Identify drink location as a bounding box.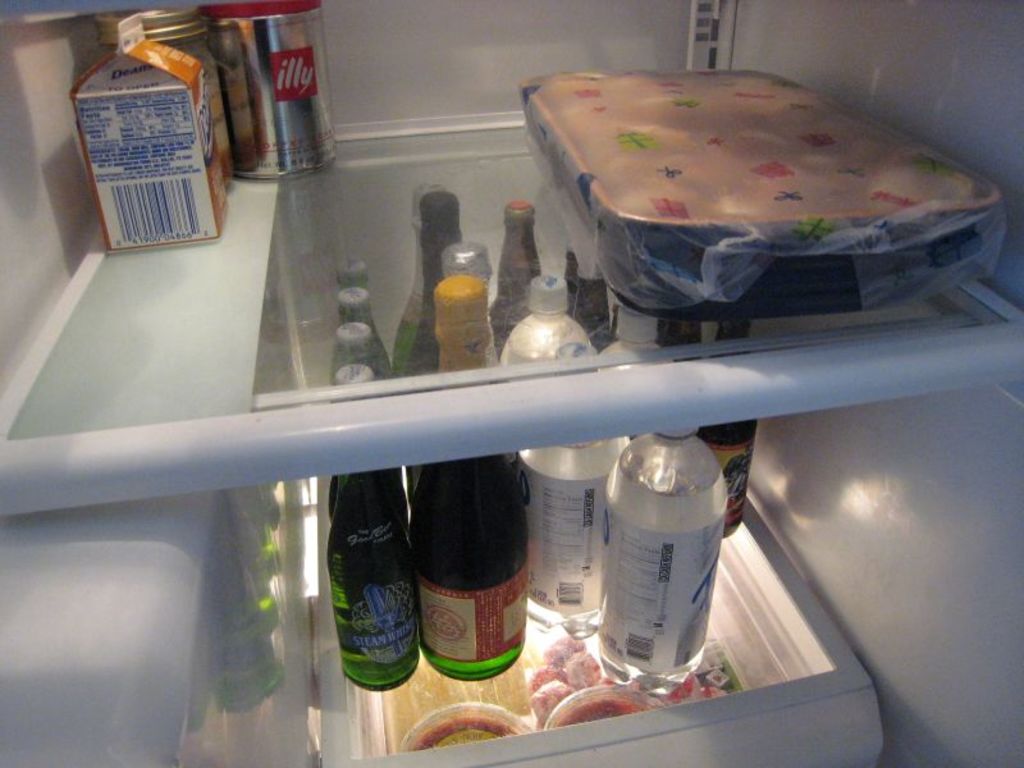
(x1=598, y1=416, x2=728, y2=700).
